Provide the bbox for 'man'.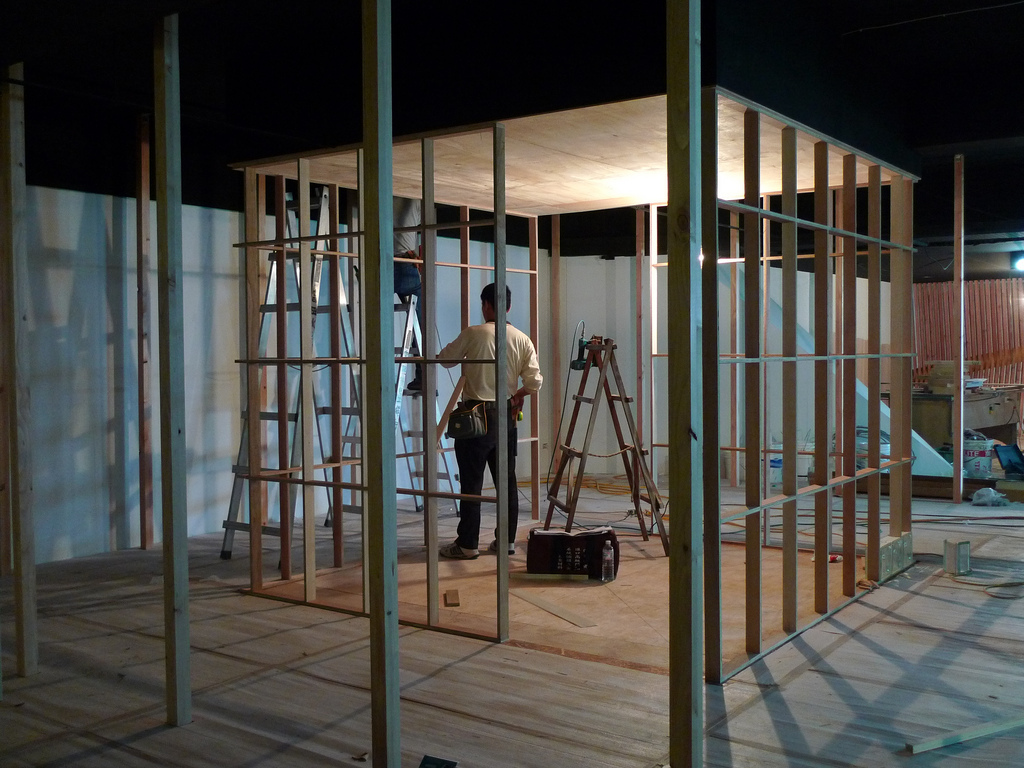
pyautogui.locateOnScreen(425, 282, 537, 615).
